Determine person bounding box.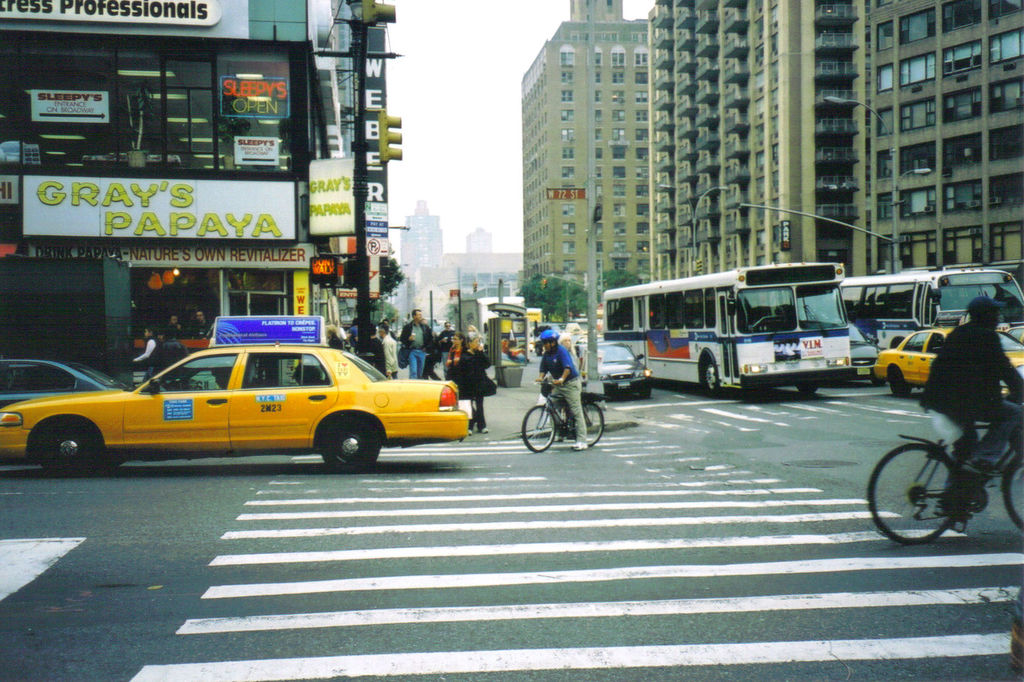
Determined: x1=392 y1=303 x2=440 y2=373.
